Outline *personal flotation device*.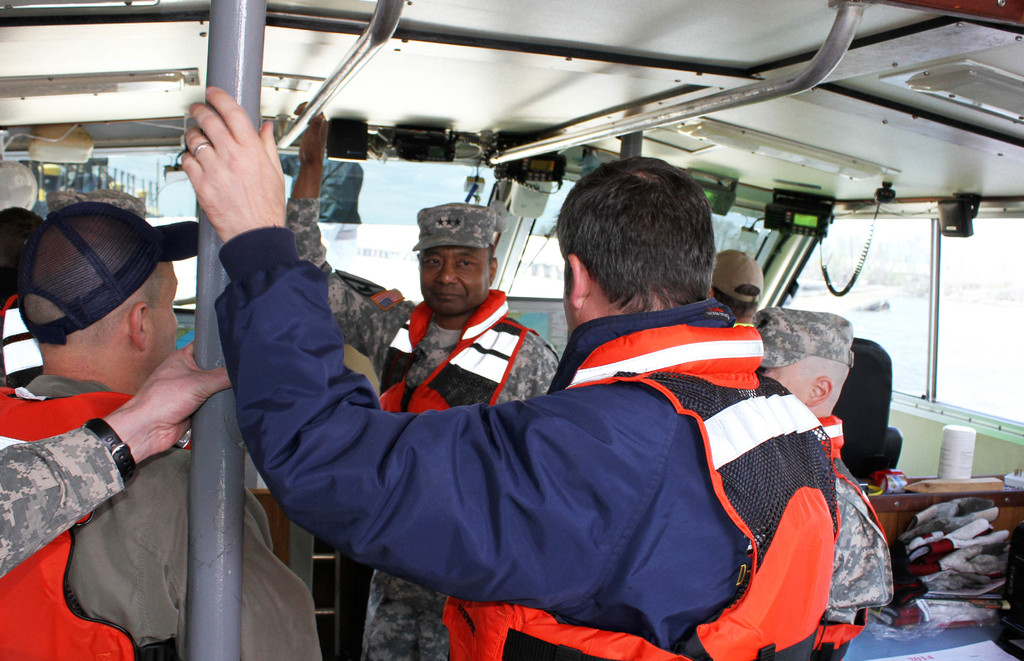
Outline: (441, 324, 842, 660).
